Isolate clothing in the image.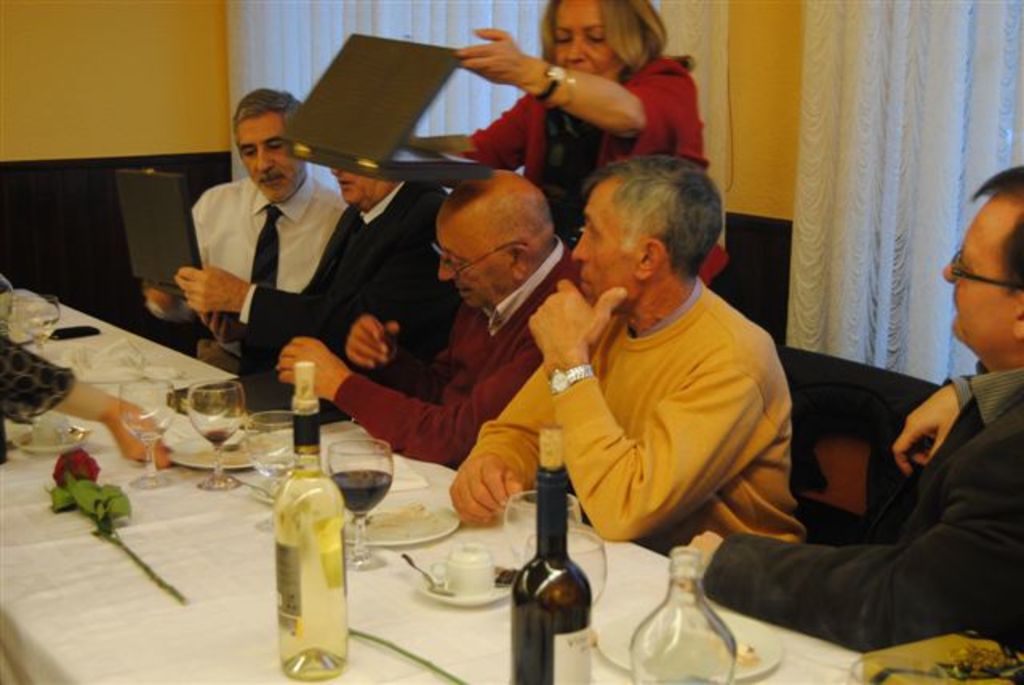
Isolated region: 486, 227, 806, 567.
